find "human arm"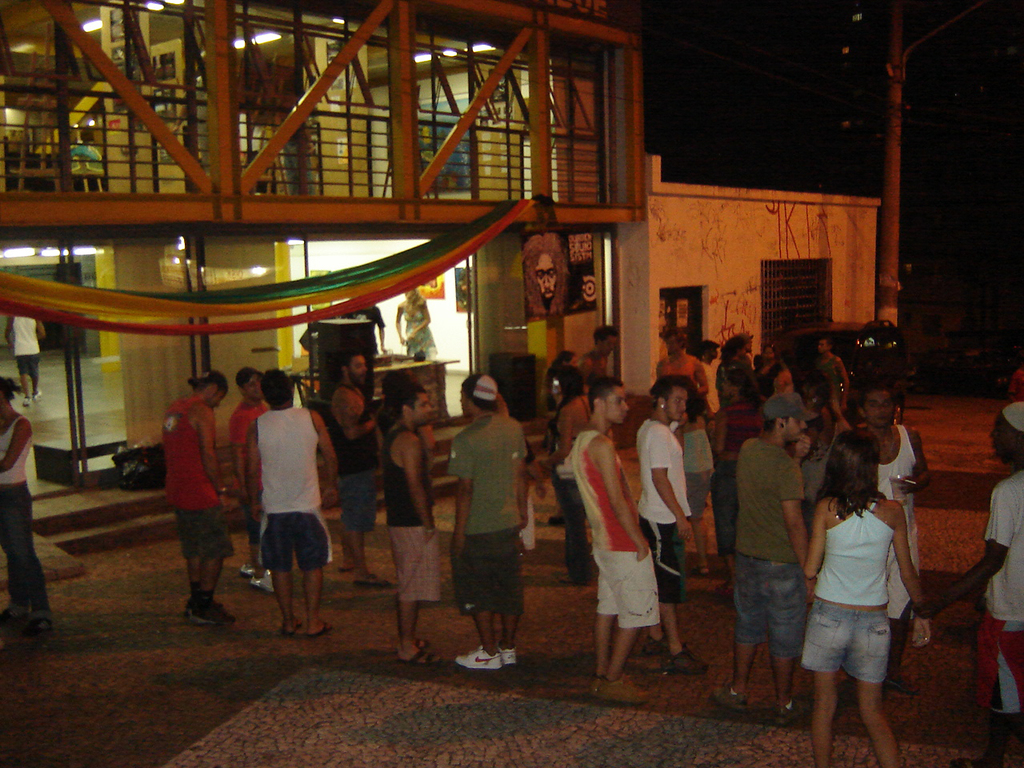
<box>895,431,929,490</box>
